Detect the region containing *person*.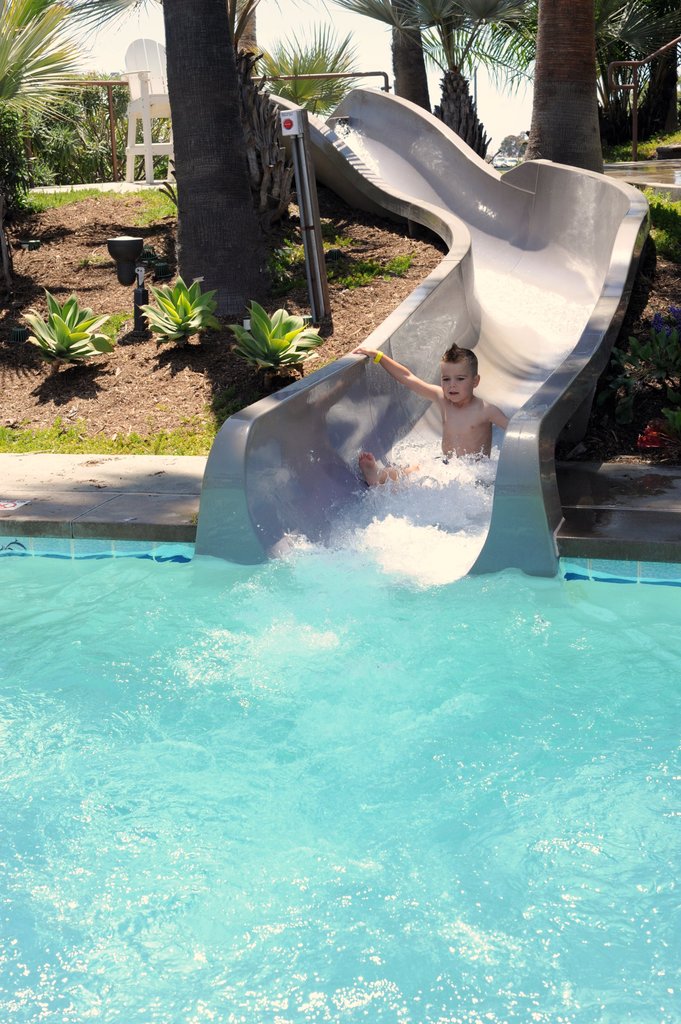
BBox(359, 341, 508, 494).
